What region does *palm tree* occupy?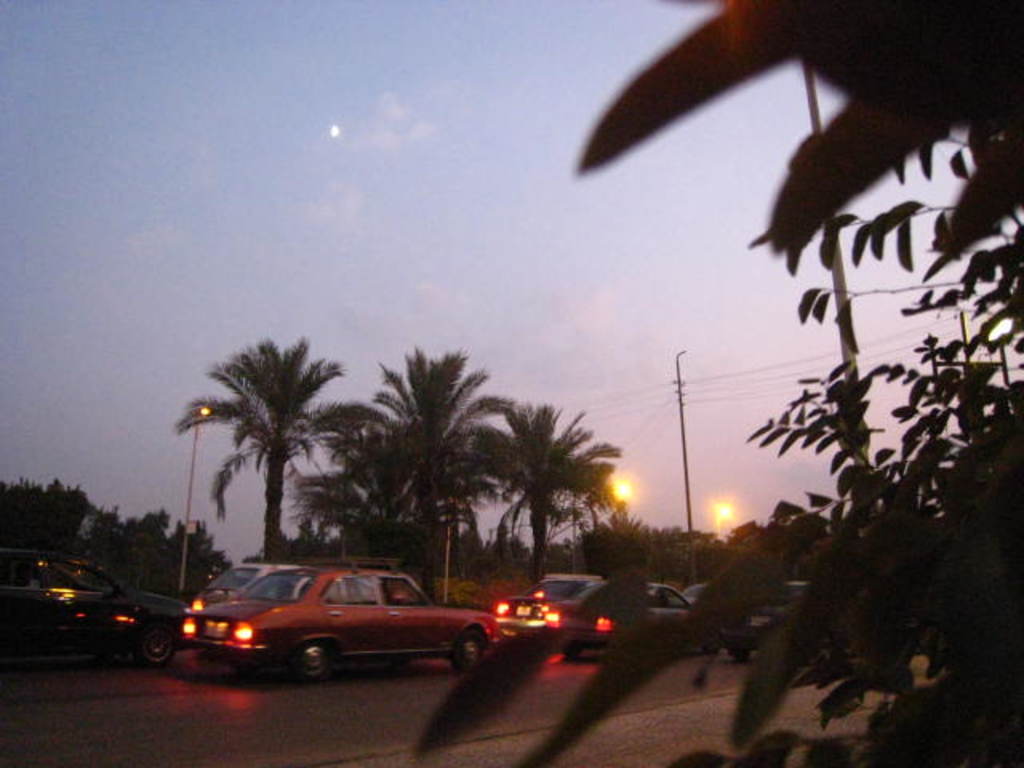
bbox=[325, 344, 546, 608].
